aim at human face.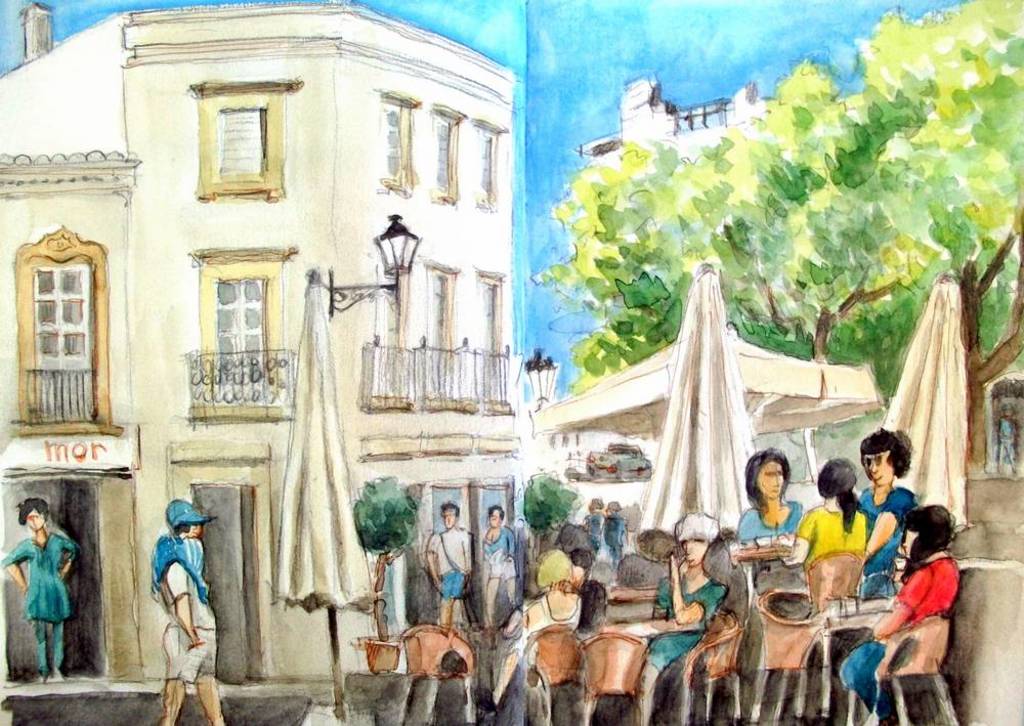
Aimed at 486,512,502,527.
